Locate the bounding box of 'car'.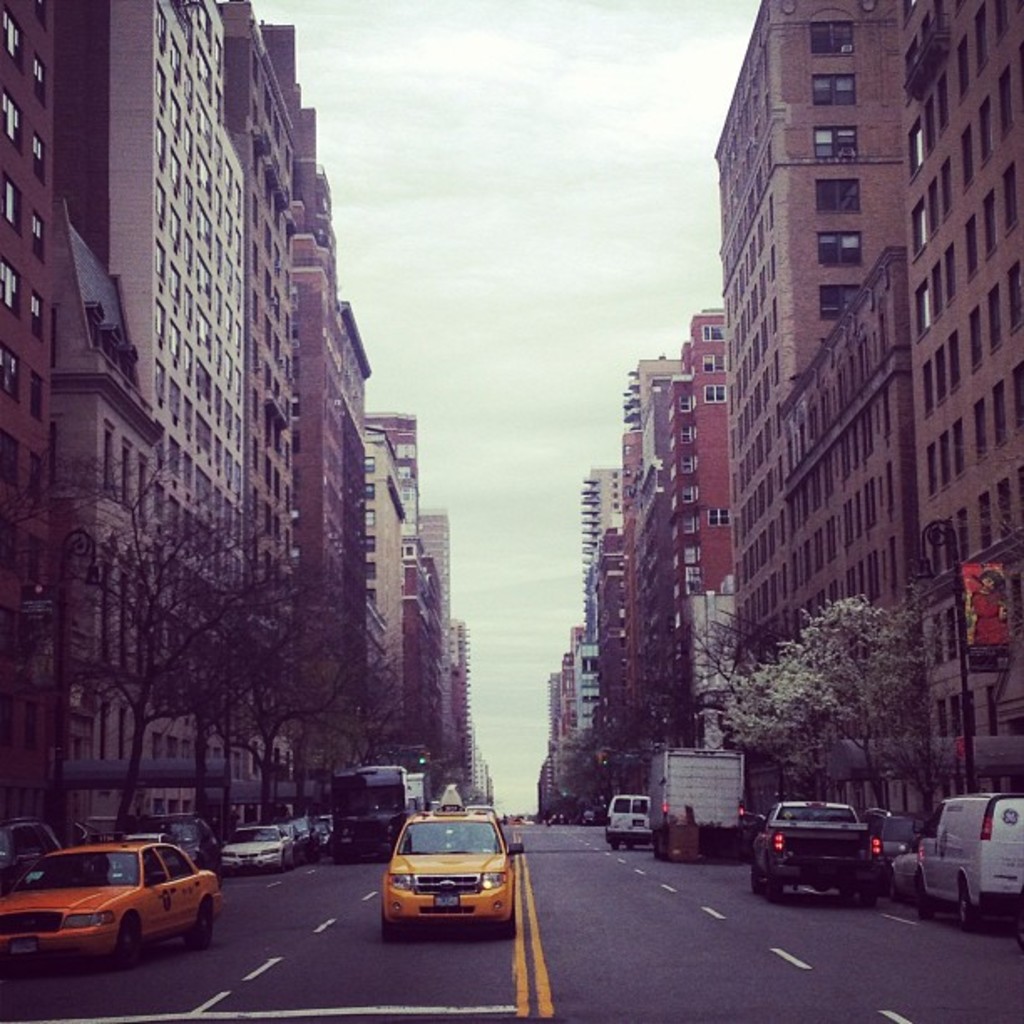
Bounding box: [899,800,1022,935].
